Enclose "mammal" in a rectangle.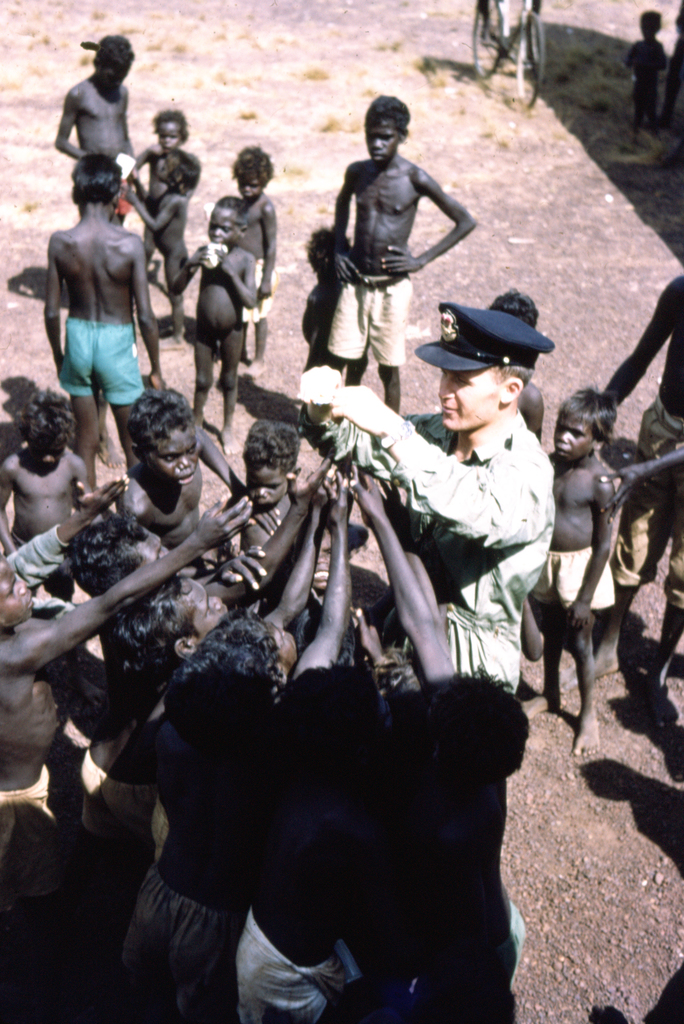
324, 88, 476, 417.
